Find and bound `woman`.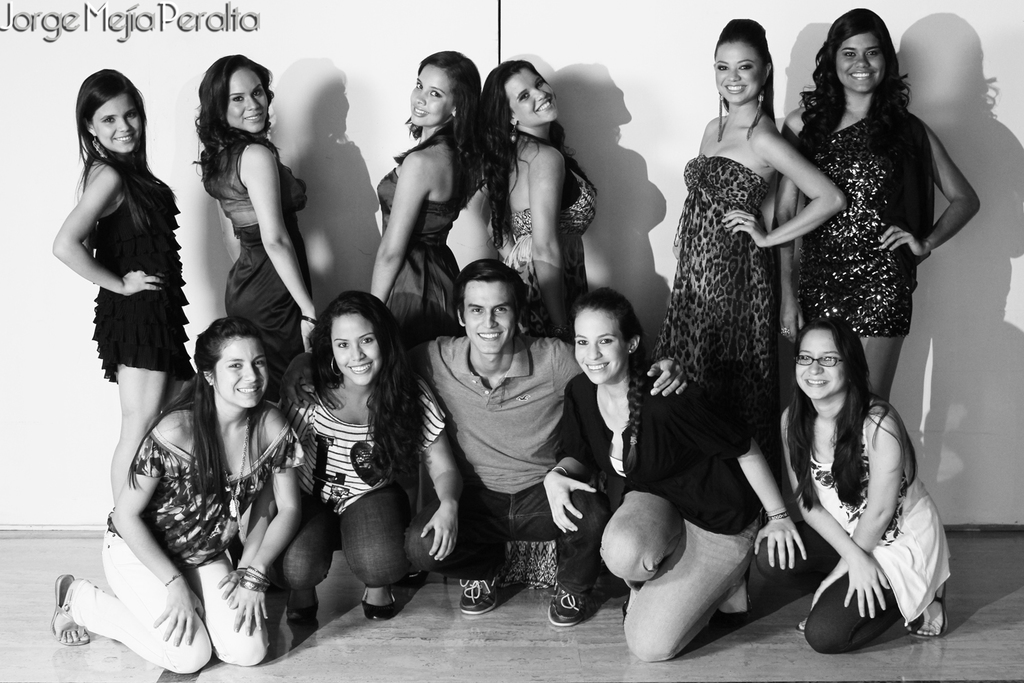
Bound: {"x1": 485, "y1": 51, "x2": 595, "y2": 344}.
